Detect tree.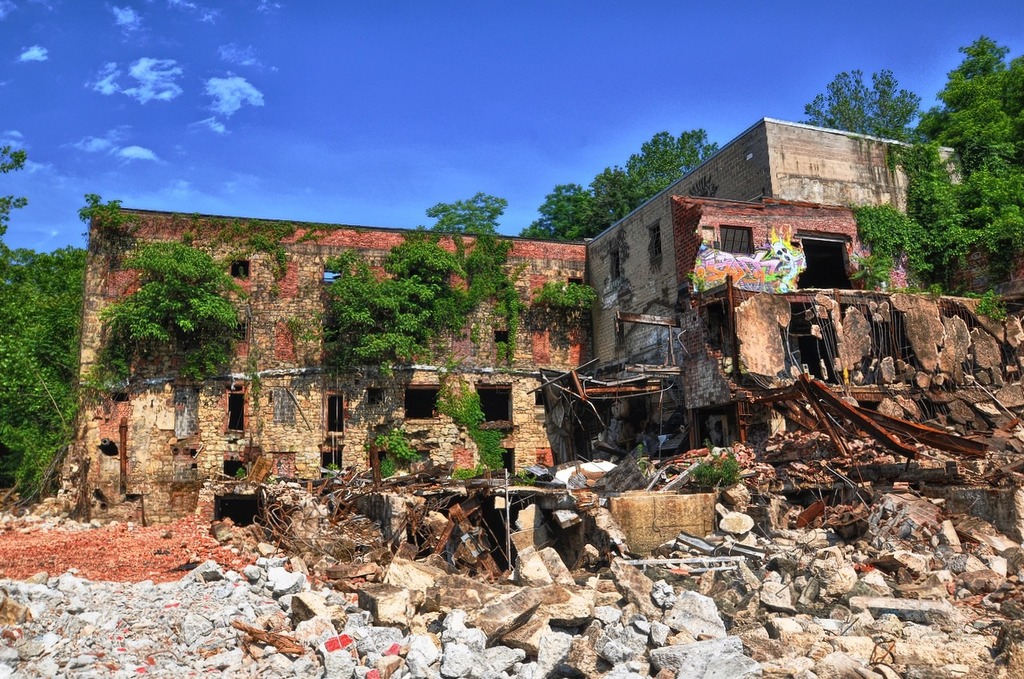
Detected at [left=683, top=436, right=744, bottom=496].
